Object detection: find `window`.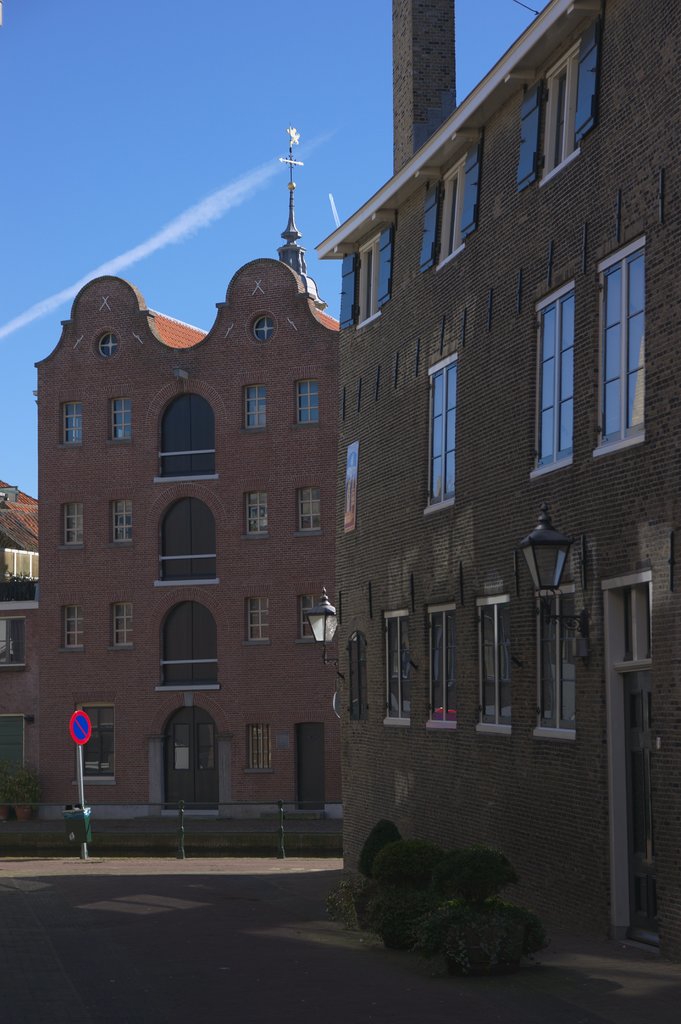
rect(344, 626, 364, 722).
